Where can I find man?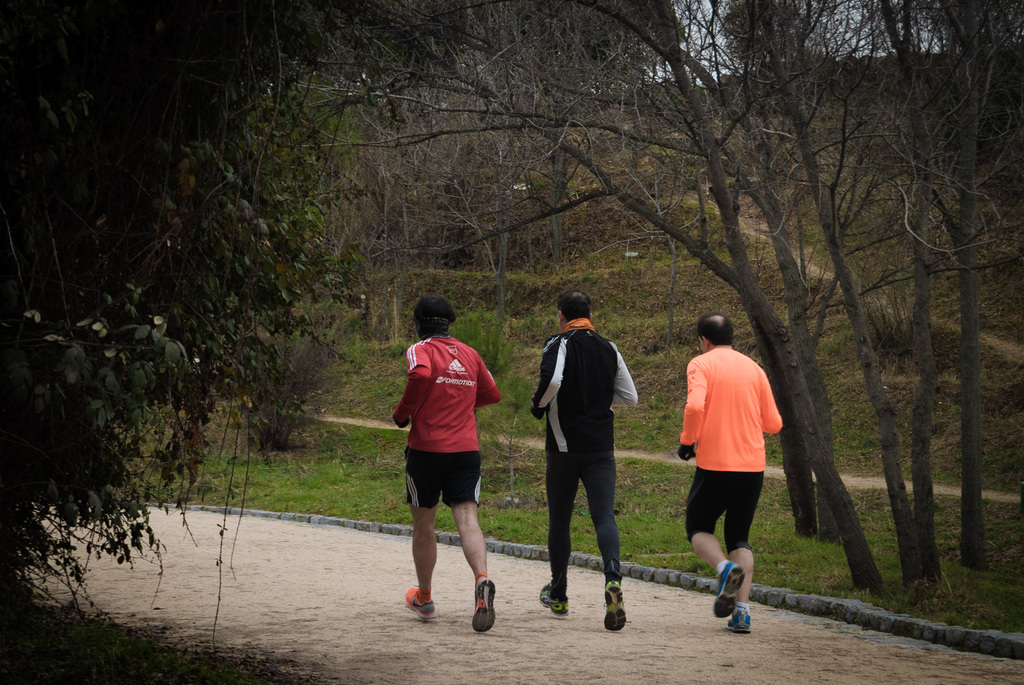
You can find it at Rect(669, 305, 792, 639).
